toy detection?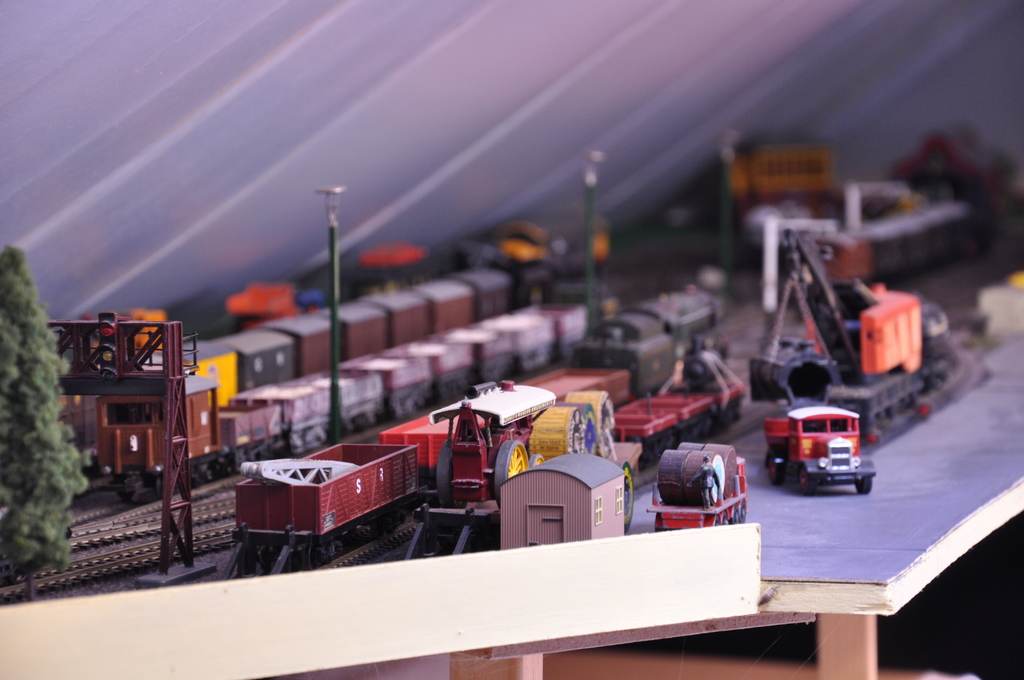
x1=610, y1=341, x2=750, y2=459
